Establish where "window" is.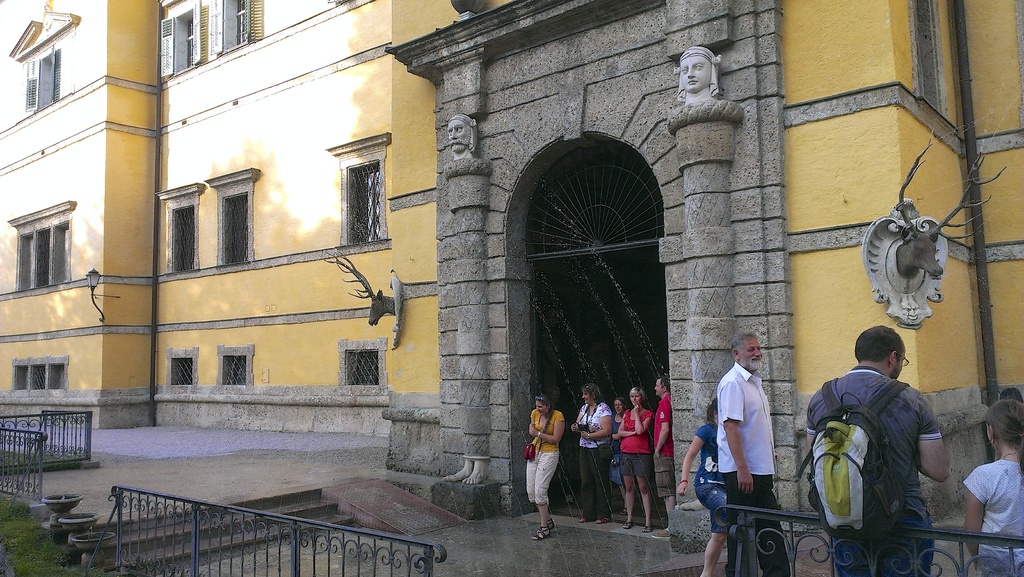
Established at {"x1": 218, "y1": 191, "x2": 247, "y2": 265}.
